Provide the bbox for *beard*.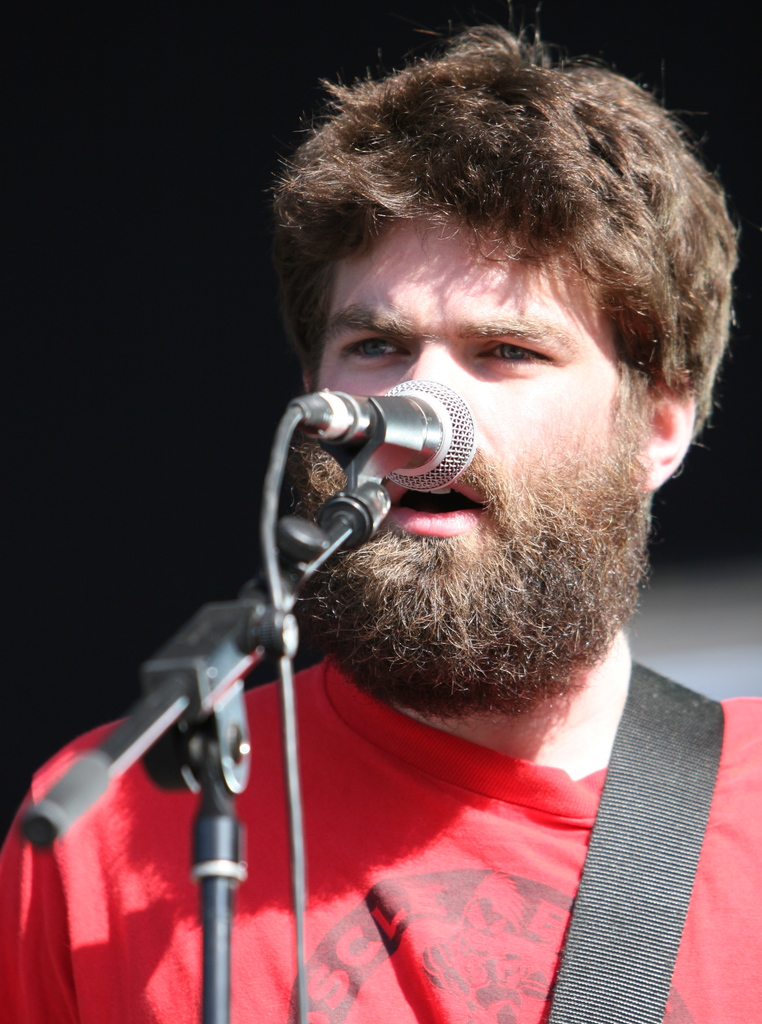
274,412,656,727.
